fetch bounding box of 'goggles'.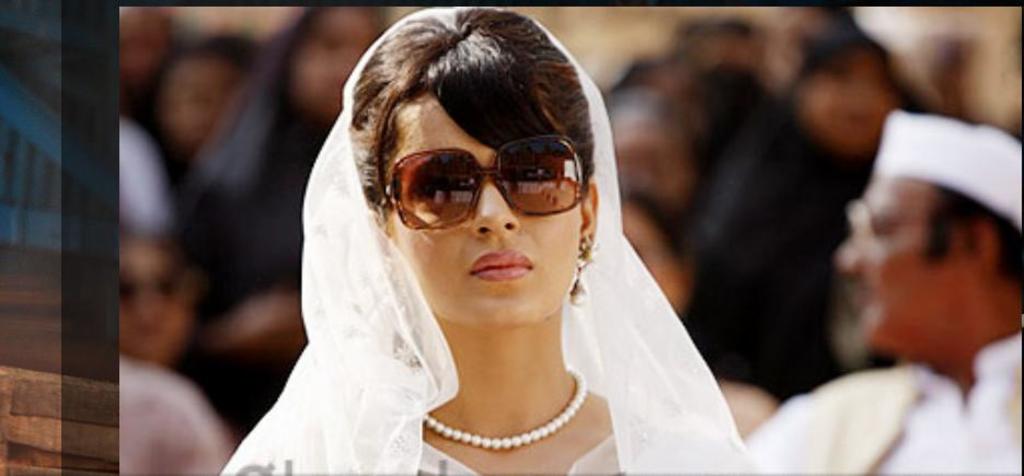
Bbox: Rect(371, 129, 587, 218).
